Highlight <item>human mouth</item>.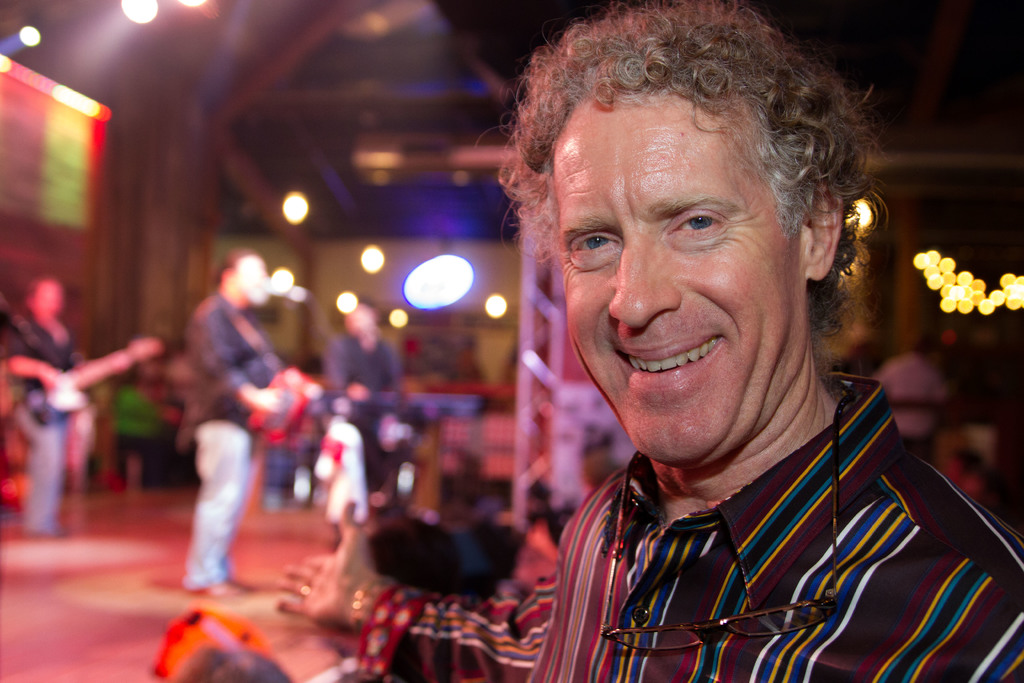
Highlighted region: [595, 328, 733, 400].
